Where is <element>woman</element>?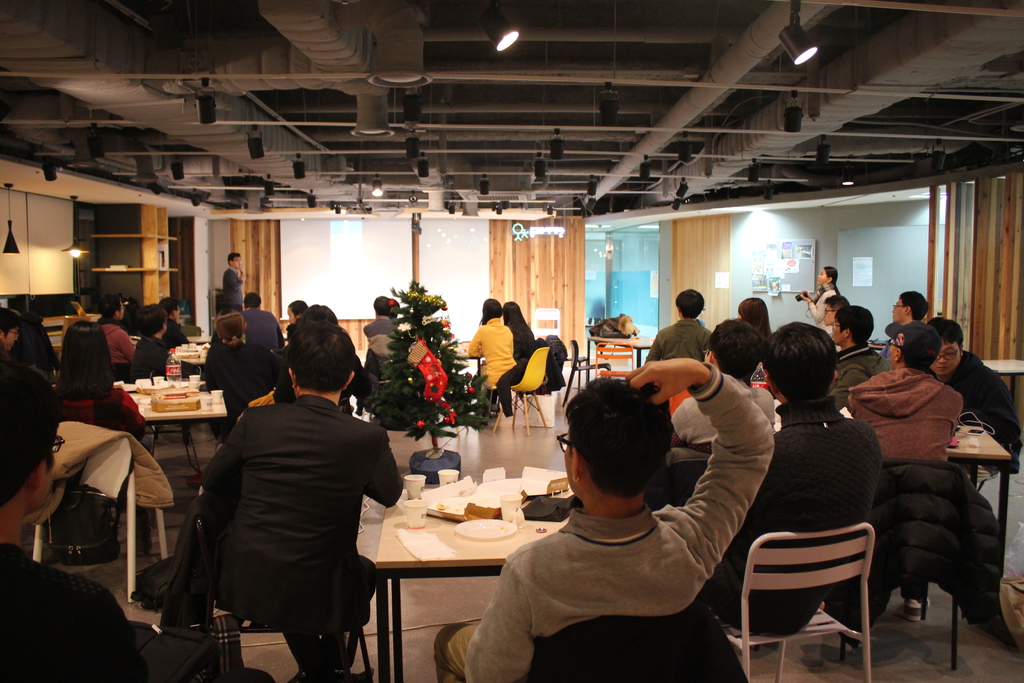
505:301:536:355.
